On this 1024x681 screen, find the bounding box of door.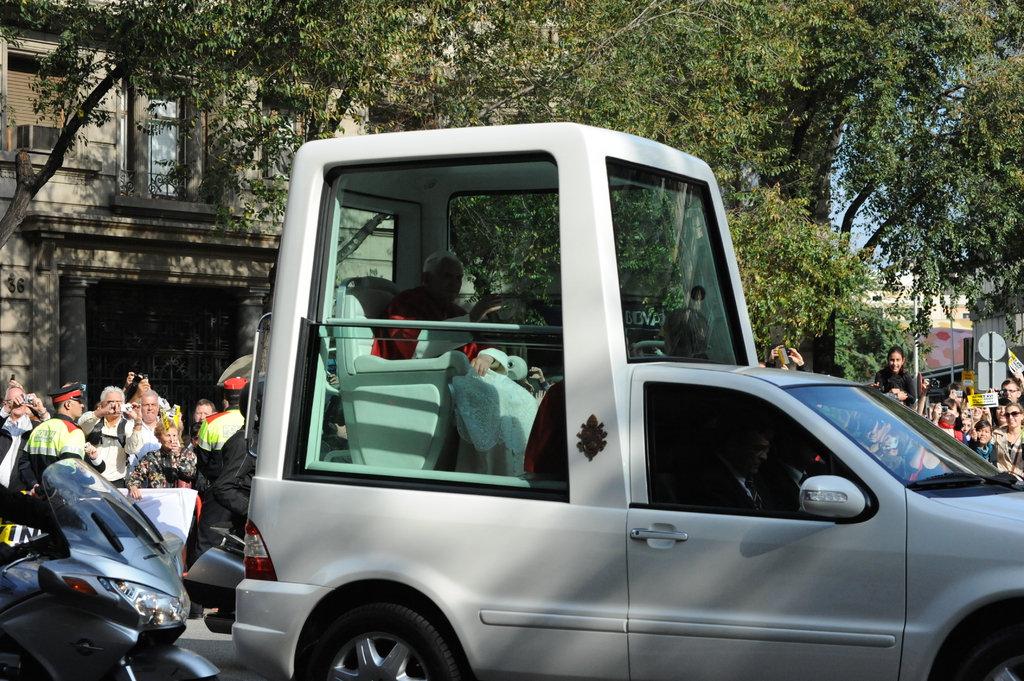
Bounding box: locate(625, 362, 908, 678).
